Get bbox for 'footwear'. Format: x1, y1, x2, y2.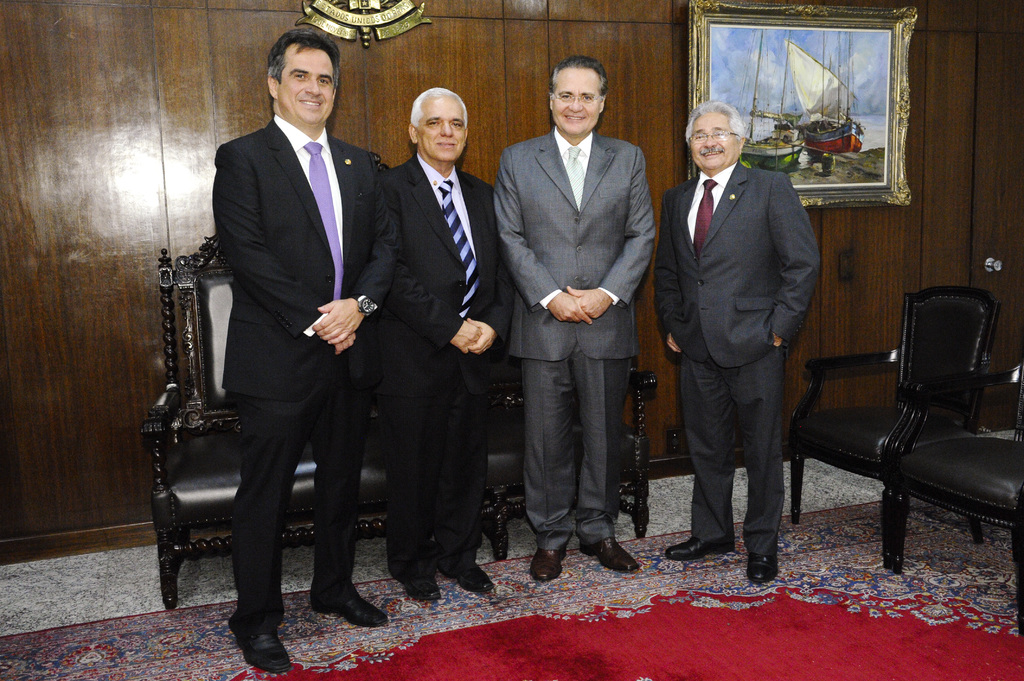
228, 622, 291, 673.
